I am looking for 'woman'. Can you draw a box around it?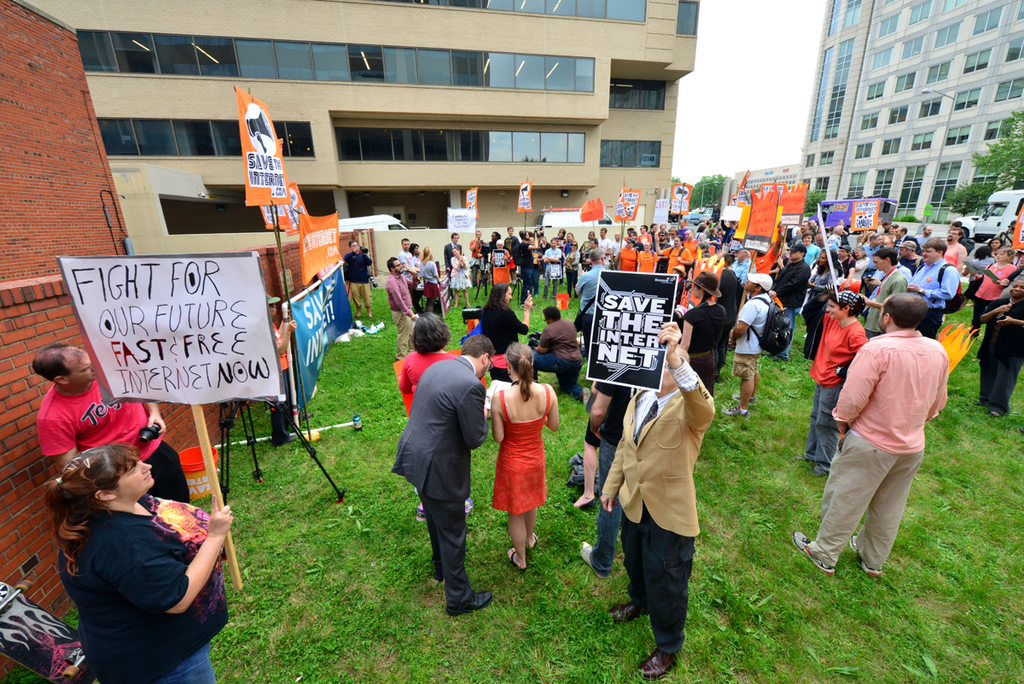
Sure, the bounding box is locate(974, 247, 1015, 338).
